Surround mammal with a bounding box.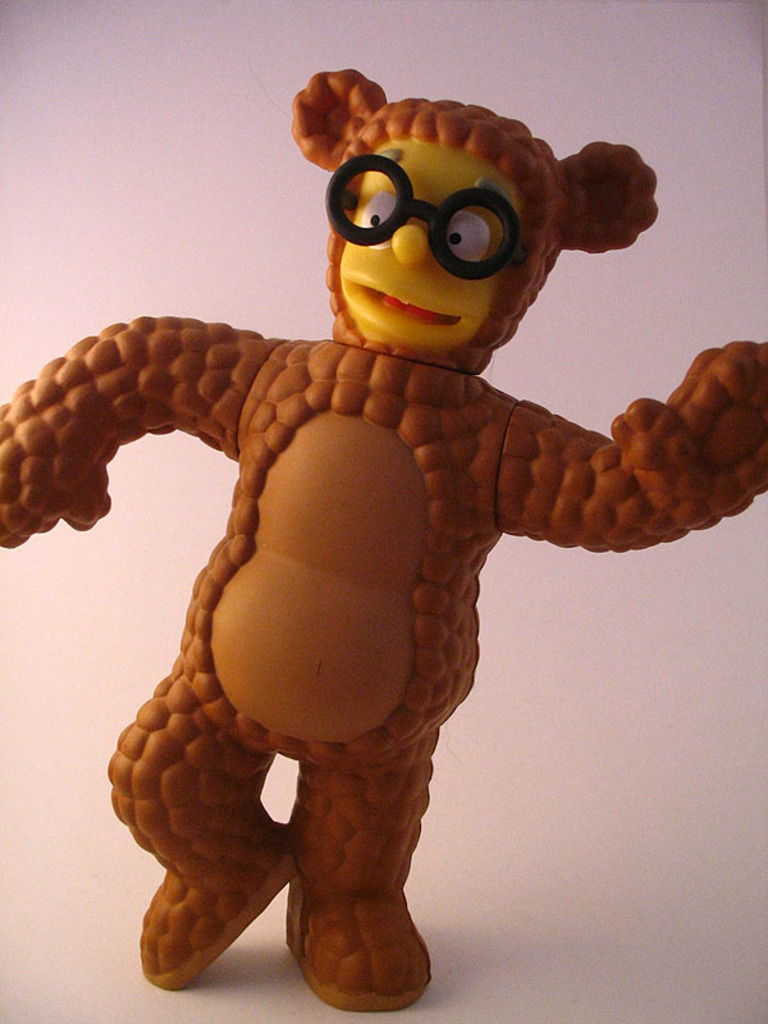
region(77, 104, 767, 998).
